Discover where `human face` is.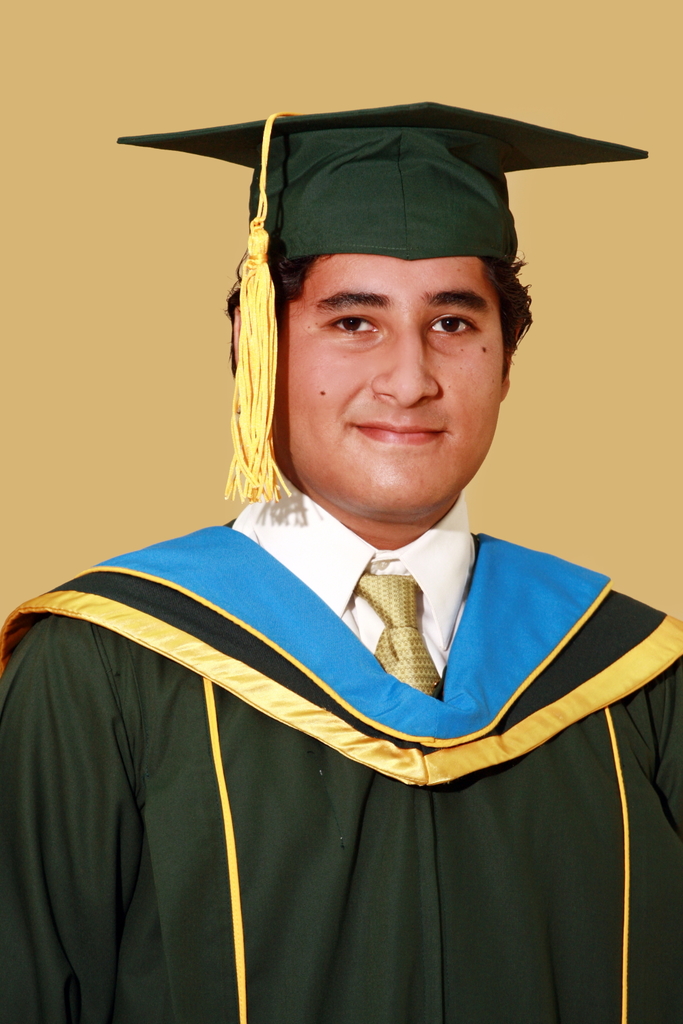
Discovered at crop(274, 249, 507, 519).
